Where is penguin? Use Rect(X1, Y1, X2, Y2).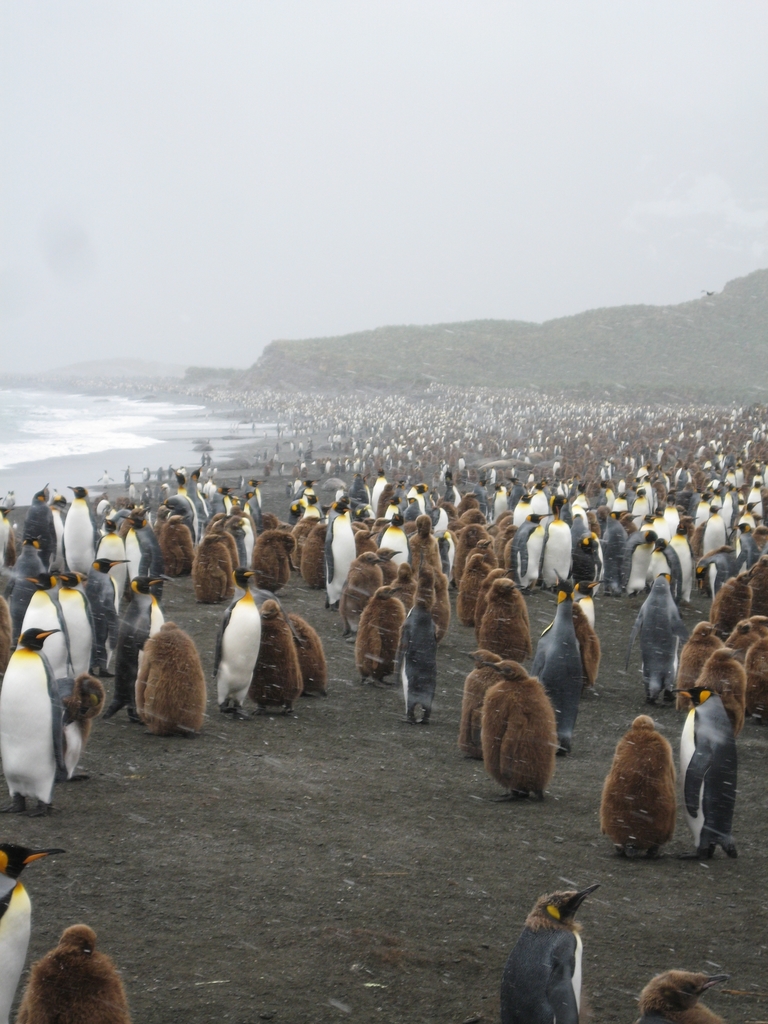
Rect(92, 561, 131, 657).
